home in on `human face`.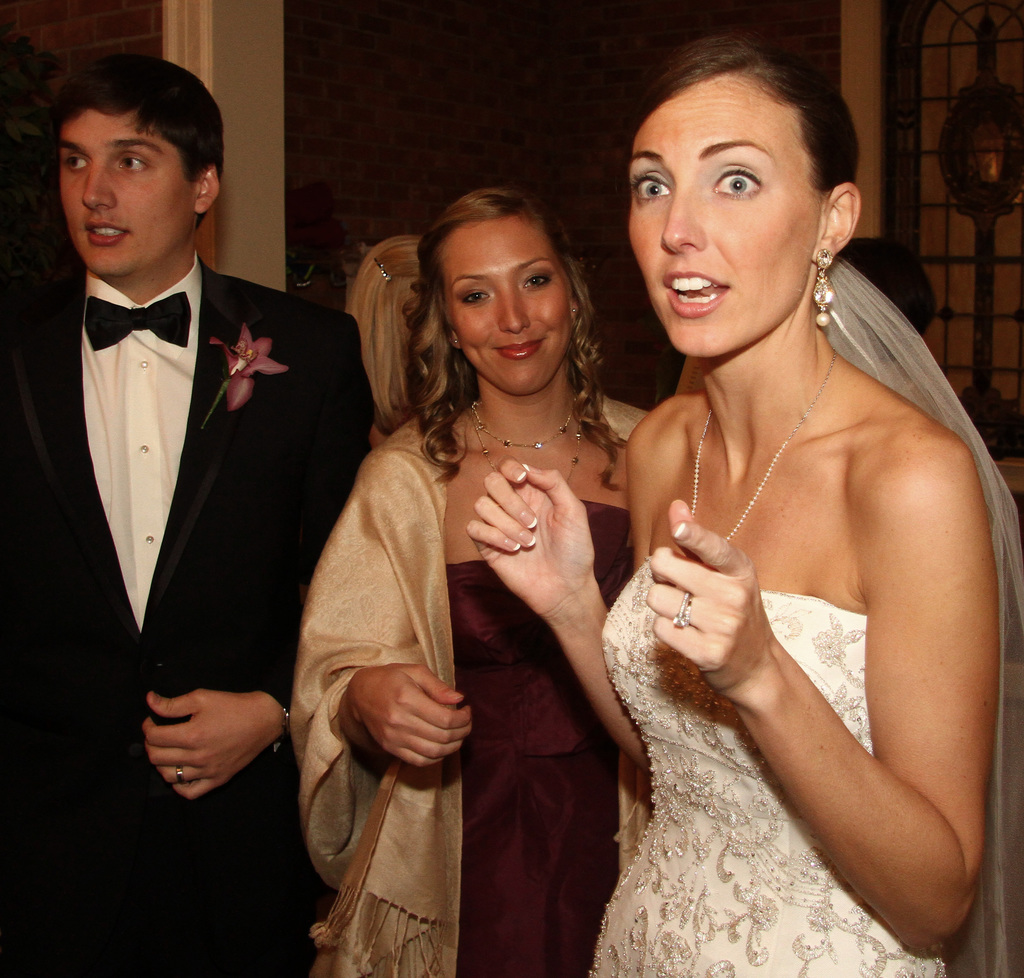
Homed in at (59,104,193,277).
